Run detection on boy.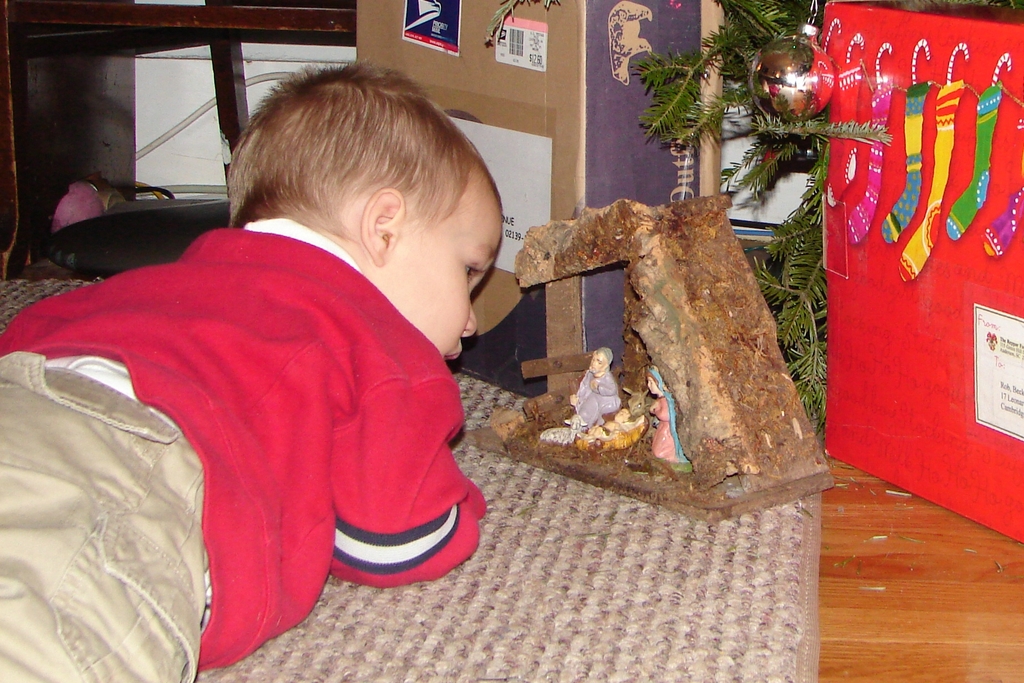
Result: box(586, 407, 631, 438).
